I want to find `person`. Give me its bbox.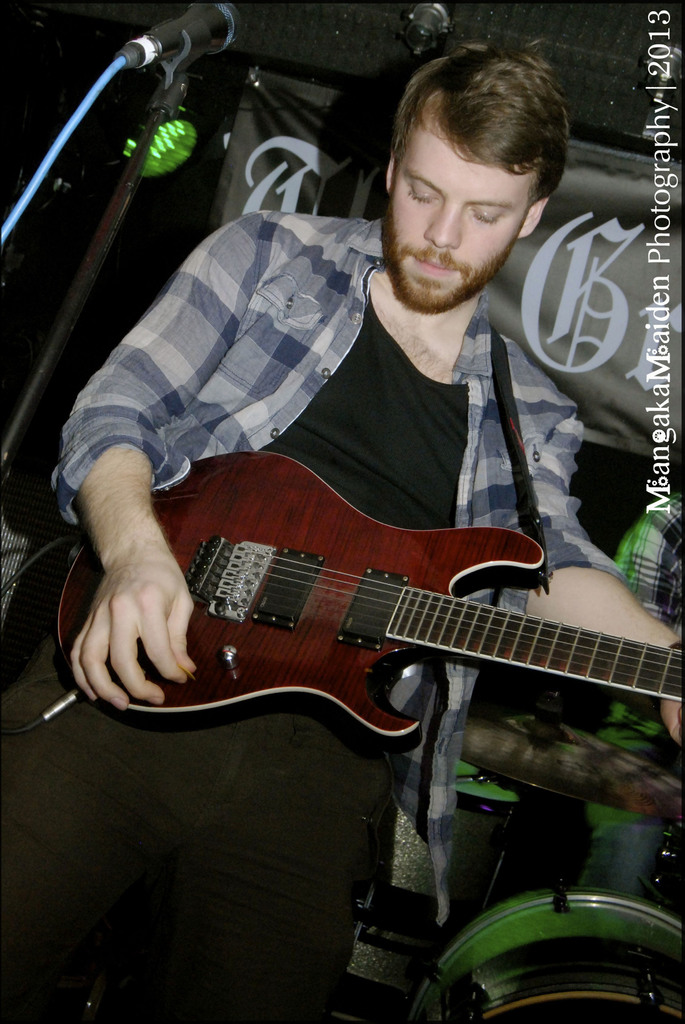
BBox(0, 40, 684, 1023).
